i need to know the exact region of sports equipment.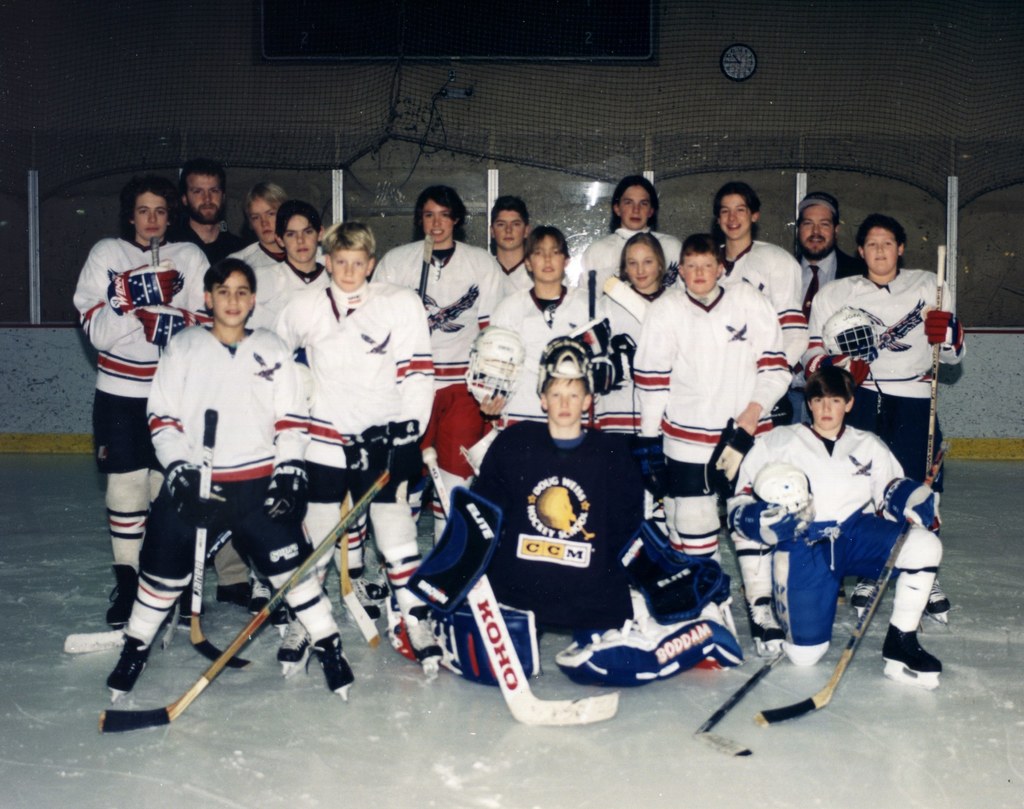
Region: box=[166, 460, 218, 531].
